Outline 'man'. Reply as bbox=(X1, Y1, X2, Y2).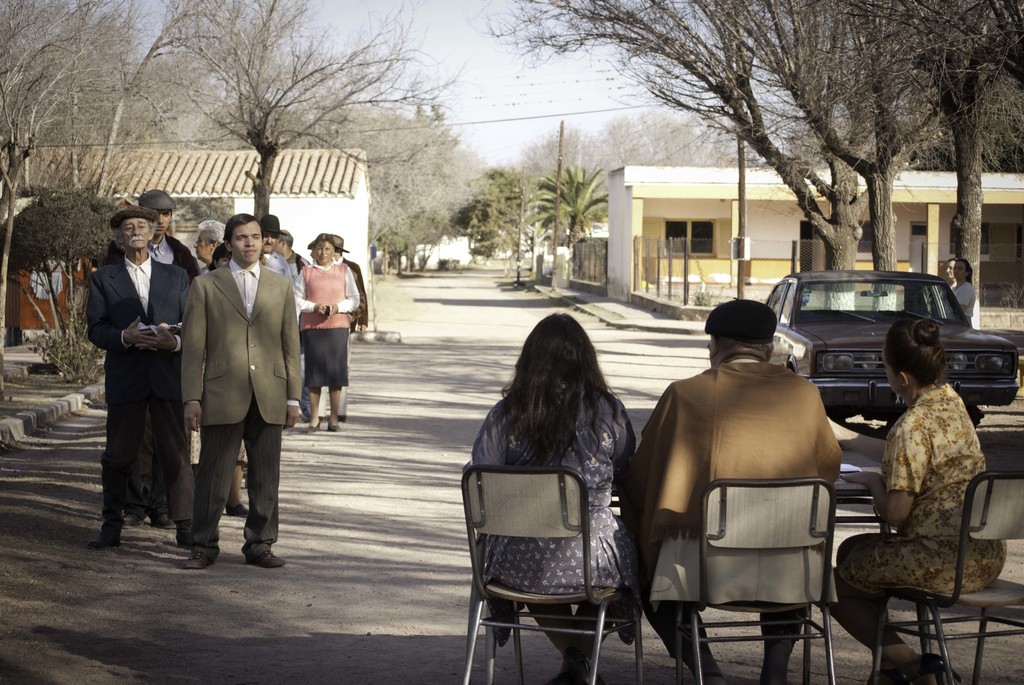
bbox=(626, 269, 865, 677).
